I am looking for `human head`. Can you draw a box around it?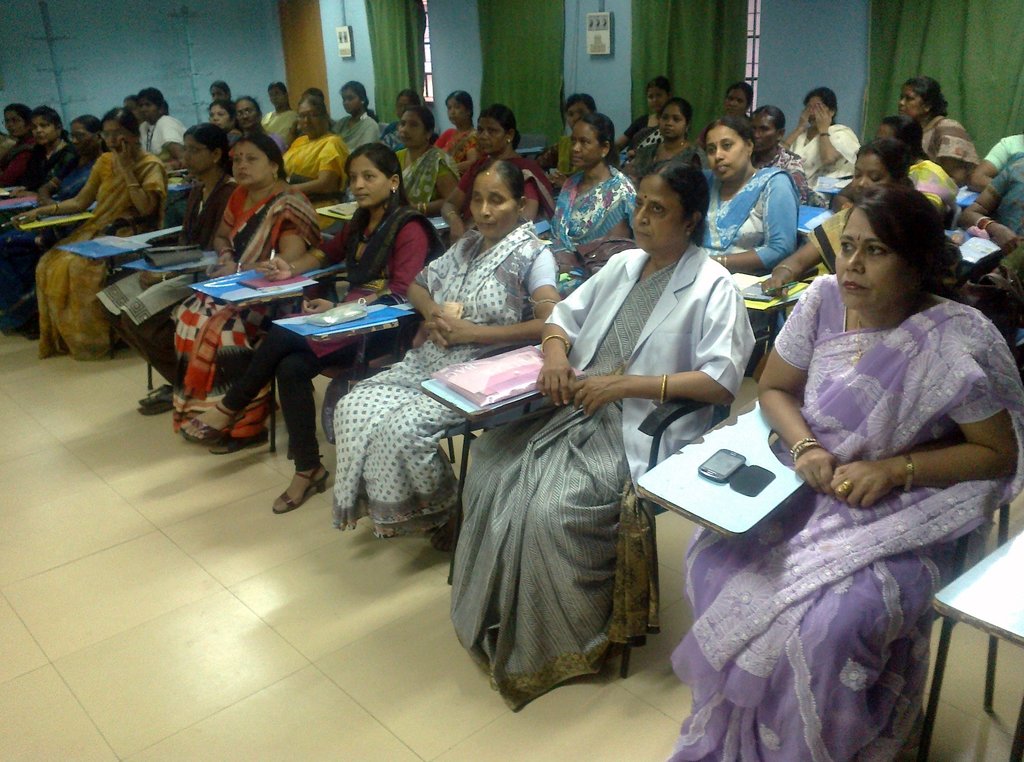
Sure, the bounding box is box(566, 94, 594, 111).
